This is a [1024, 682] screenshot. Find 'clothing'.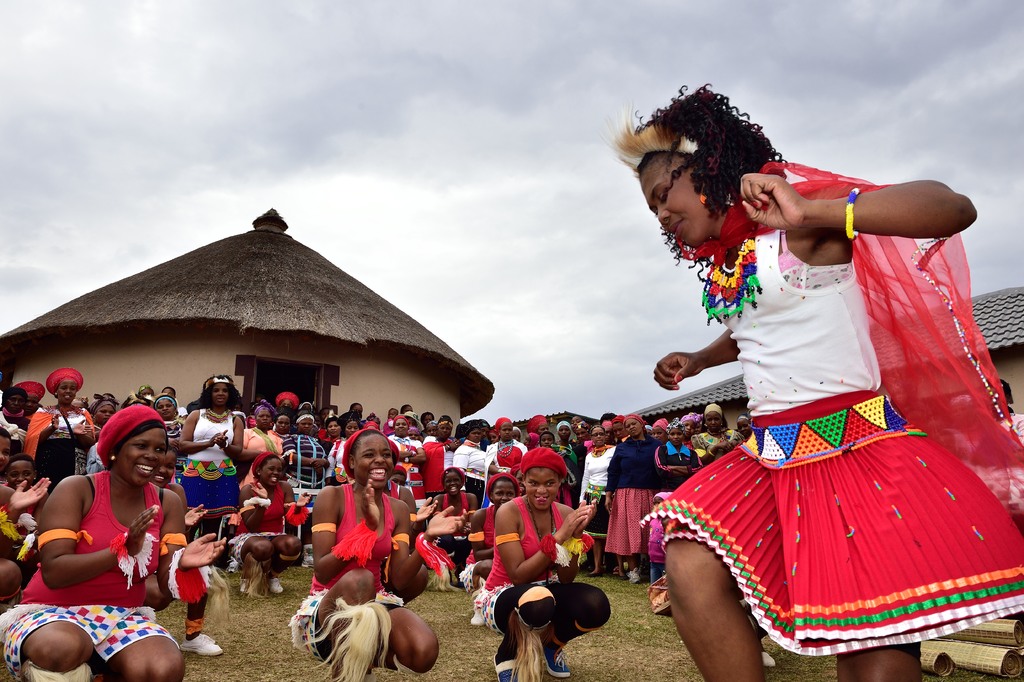
Bounding box: select_region(686, 431, 748, 462).
